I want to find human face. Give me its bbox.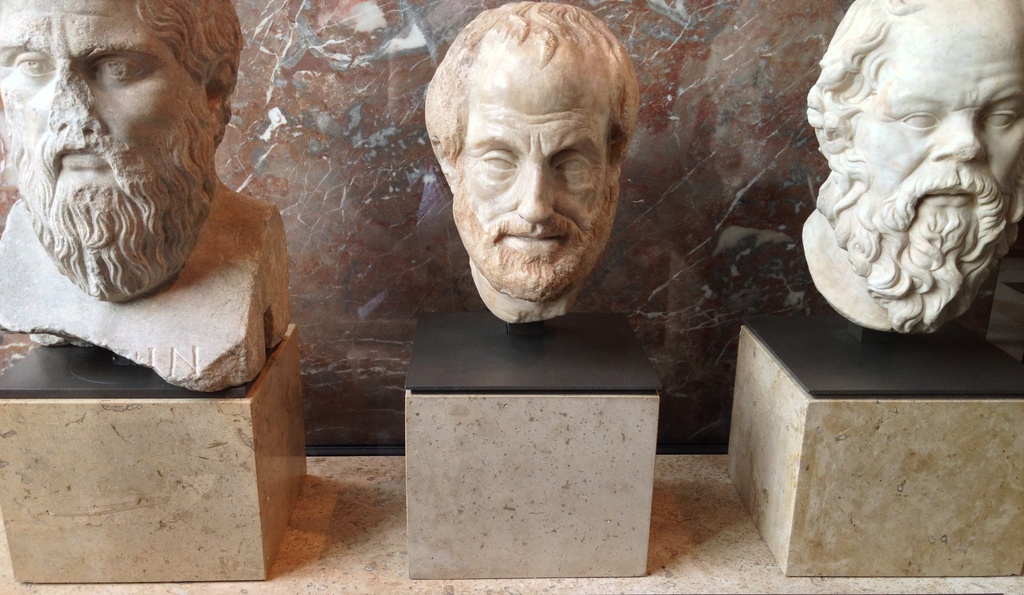
box=[452, 46, 619, 280].
